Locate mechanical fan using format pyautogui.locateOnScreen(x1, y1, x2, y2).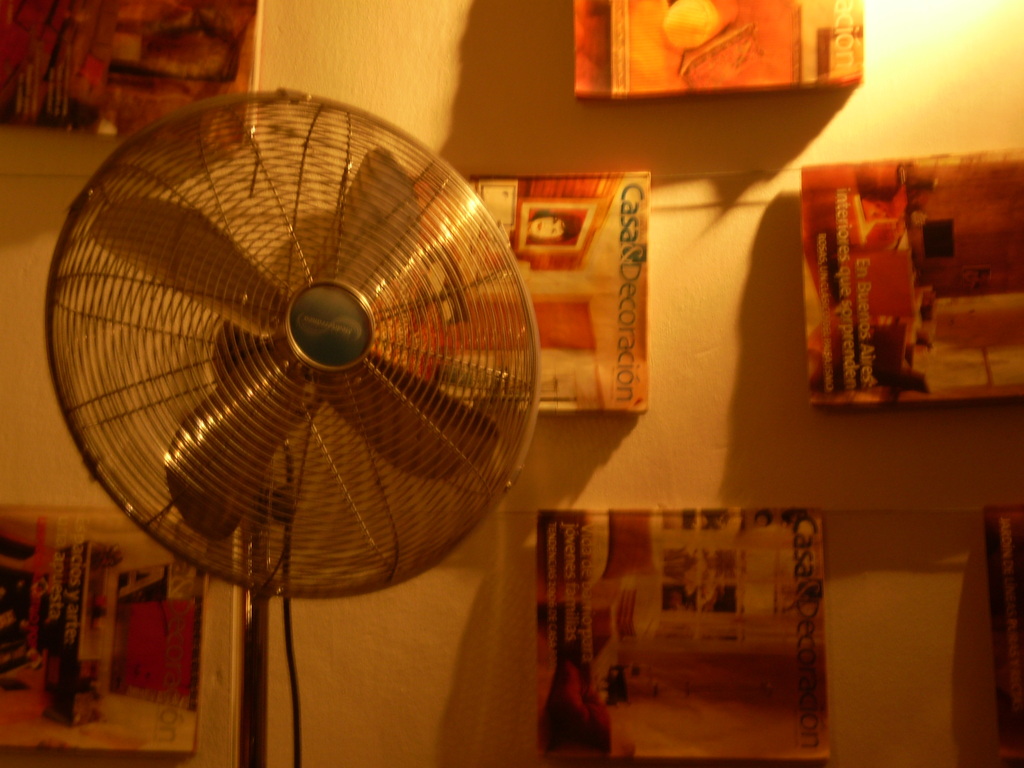
pyautogui.locateOnScreen(44, 88, 543, 765).
